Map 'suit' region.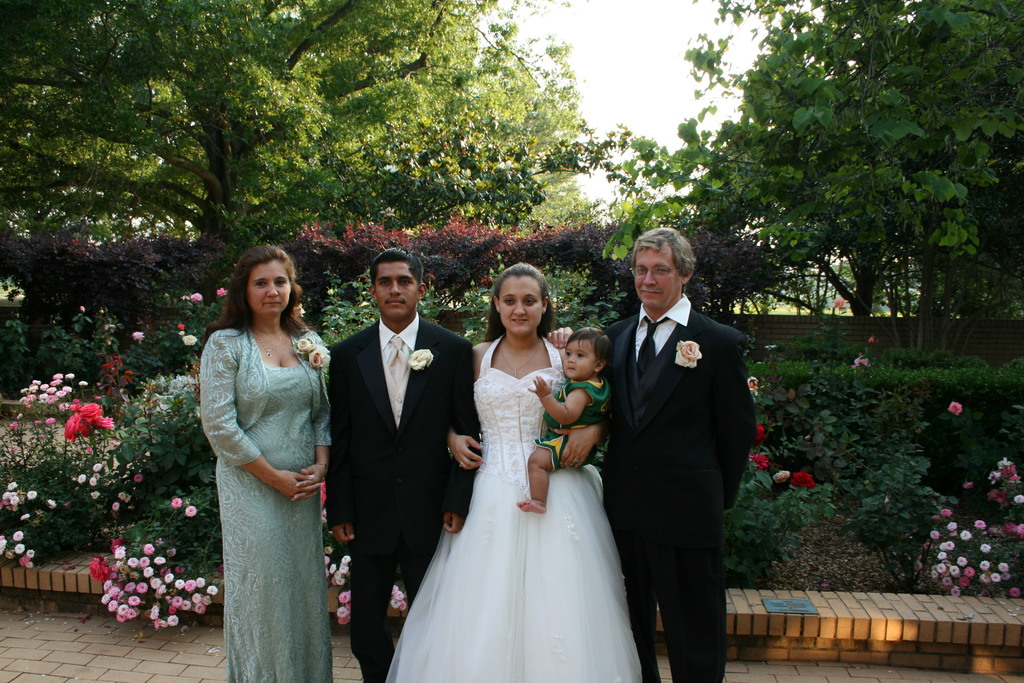
Mapped to (604,293,755,682).
